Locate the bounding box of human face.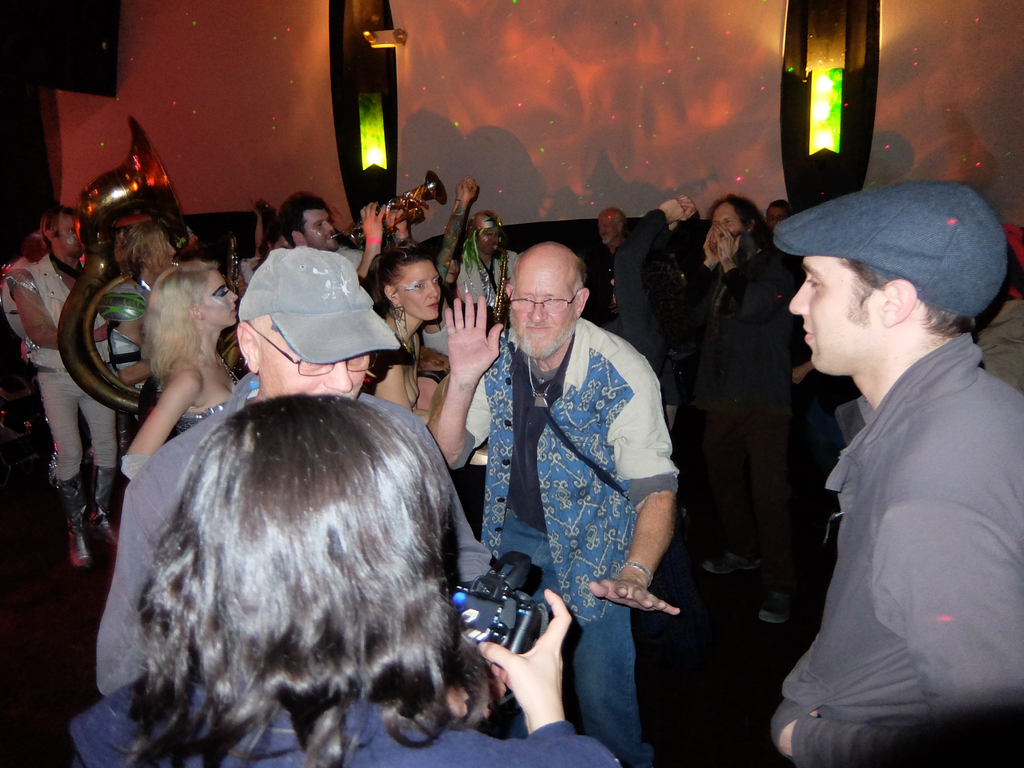
Bounding box: BBox(598, 212, 618, 244).
